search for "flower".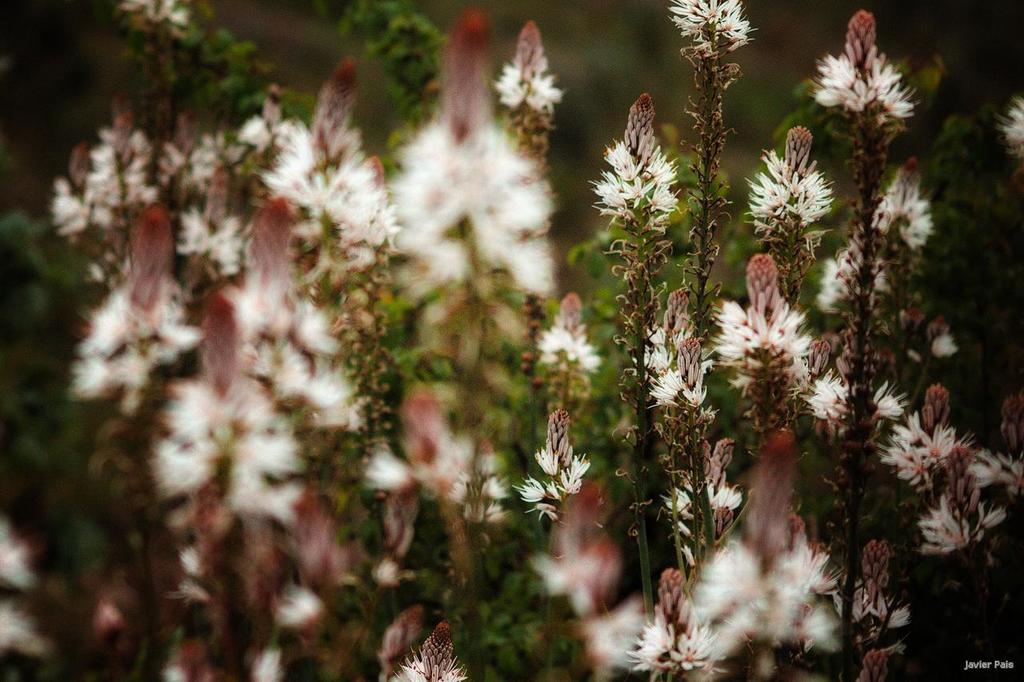
Found at 530, 414, 590, 528.
